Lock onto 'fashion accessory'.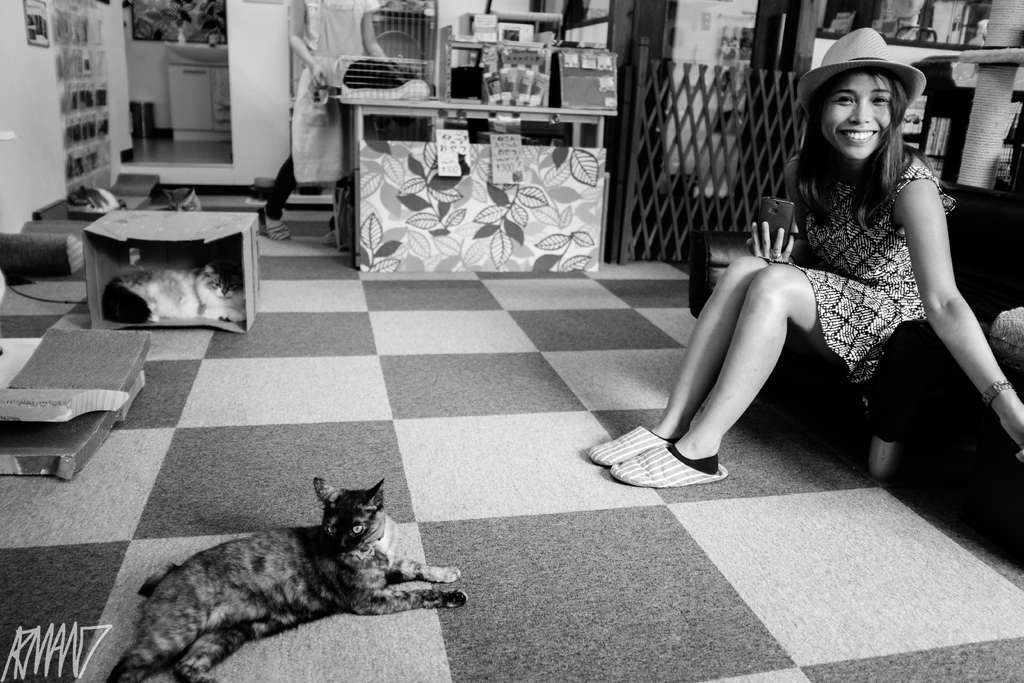
Locked: <box>771,251,780,259</box>.
